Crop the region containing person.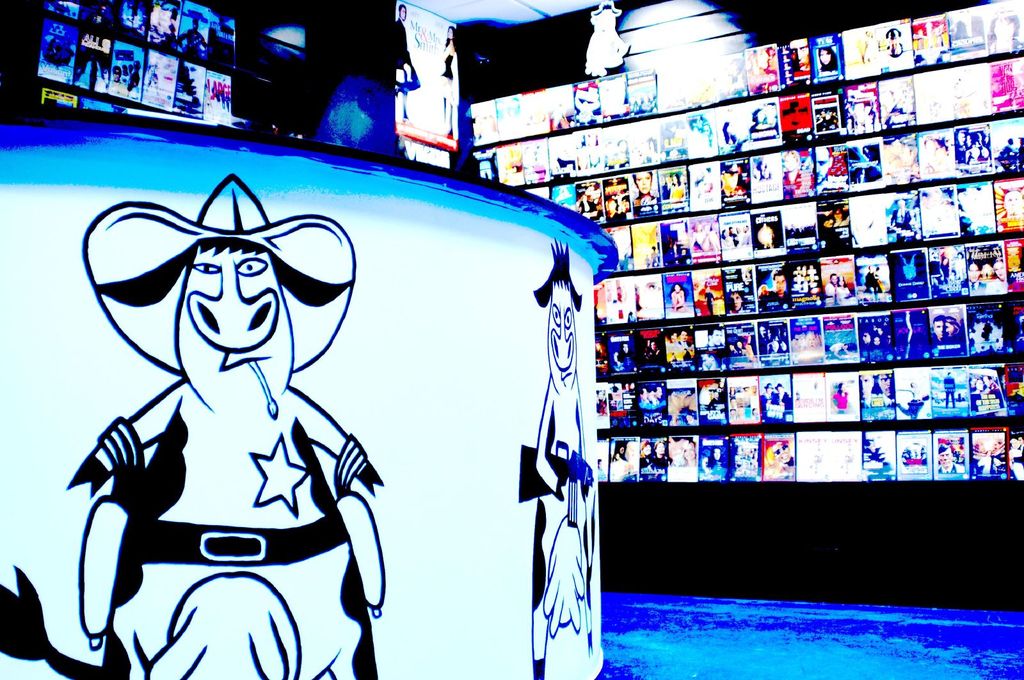
Crop region: left=667, top=284, right=692, bottom=312.
